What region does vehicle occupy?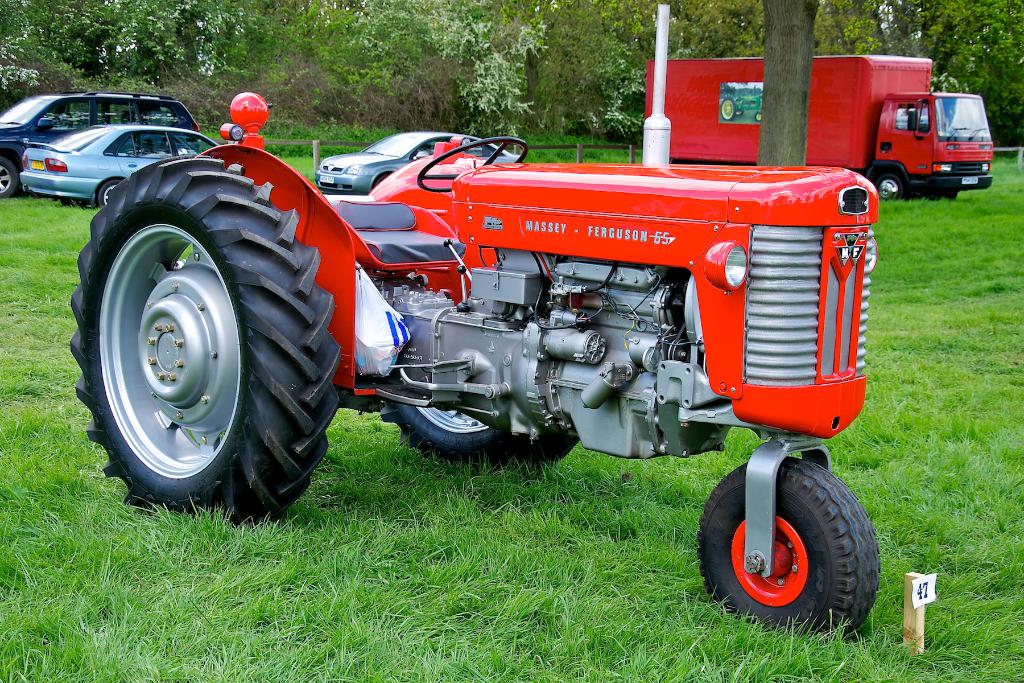
(317, 131, 518, 194).
